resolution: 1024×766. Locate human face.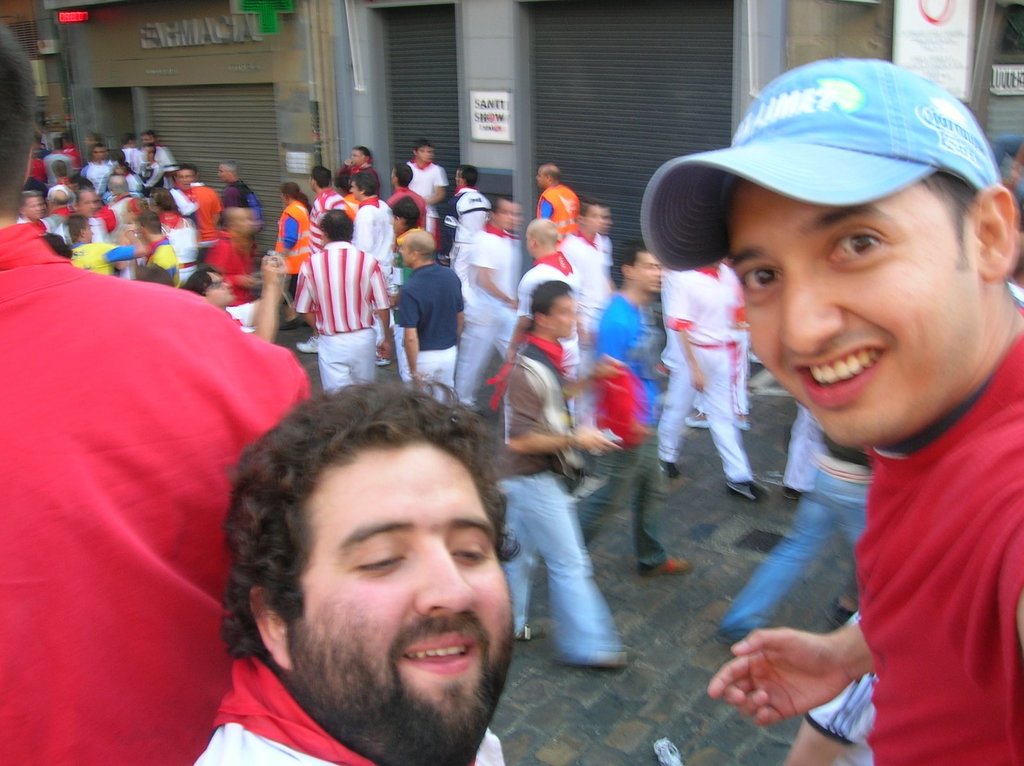
418 145 429 163.
